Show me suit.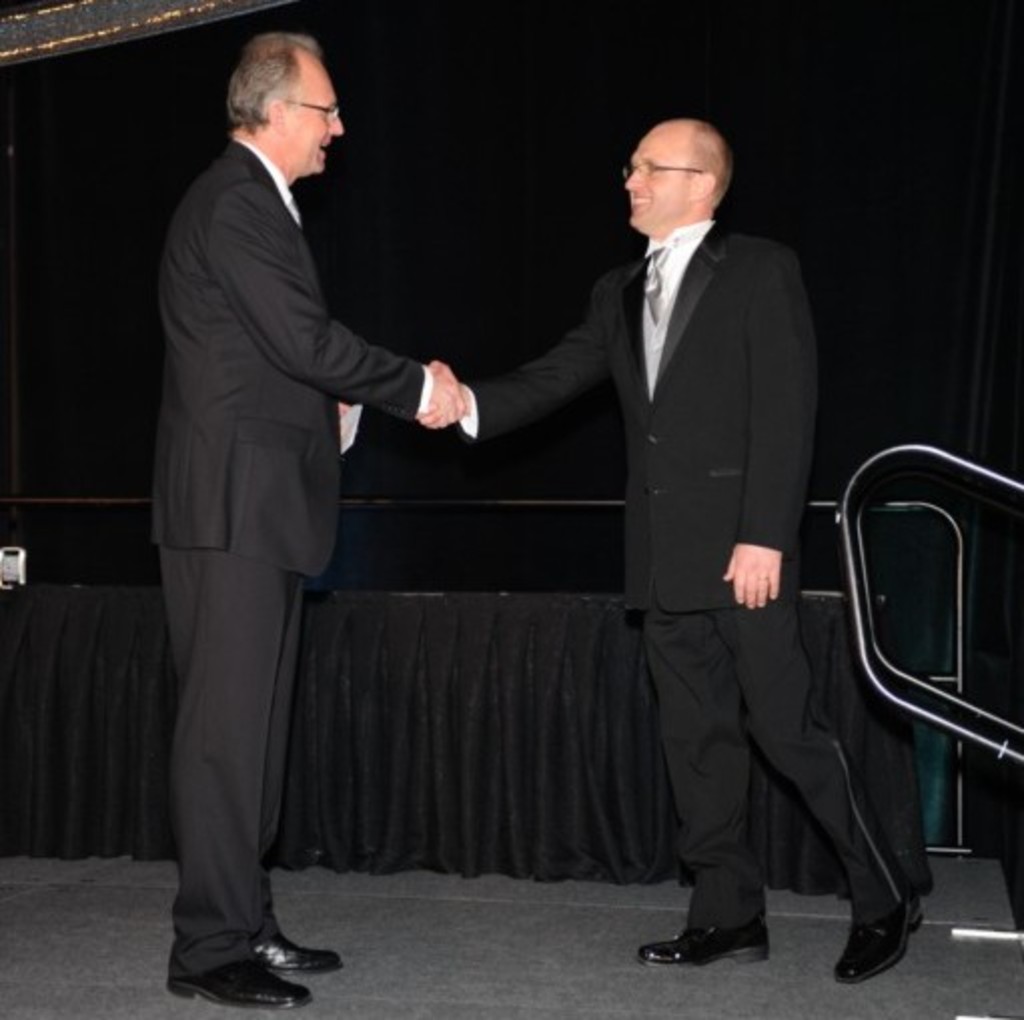
suit is here: bbox=(455, 210, 924, 936).
